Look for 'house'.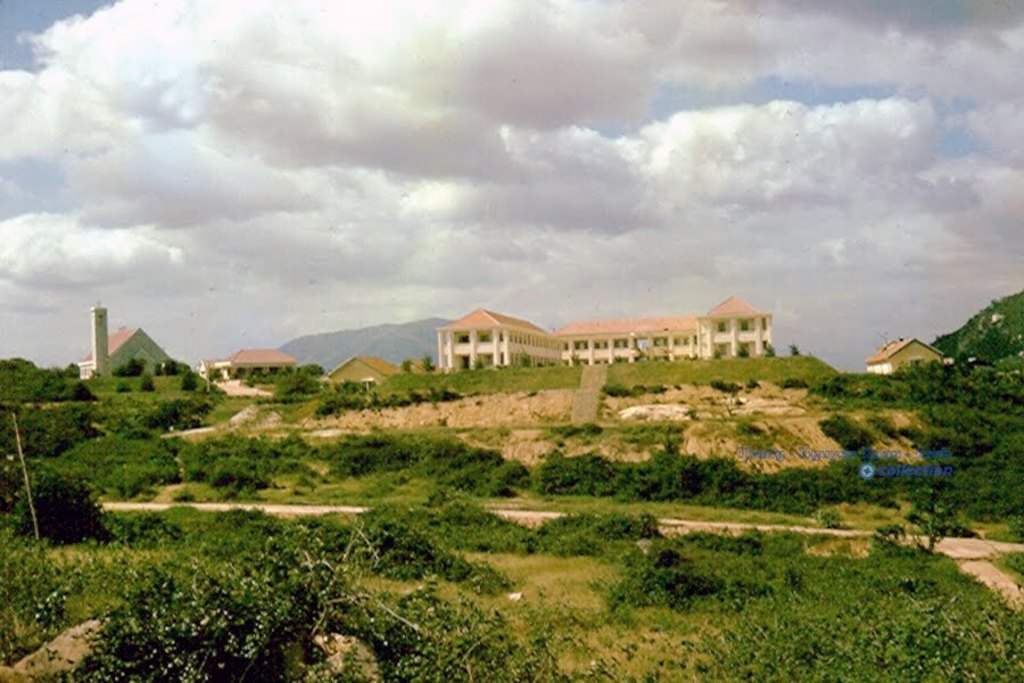
Found: [x1=865, y1=330, x2=952, y2=372].
